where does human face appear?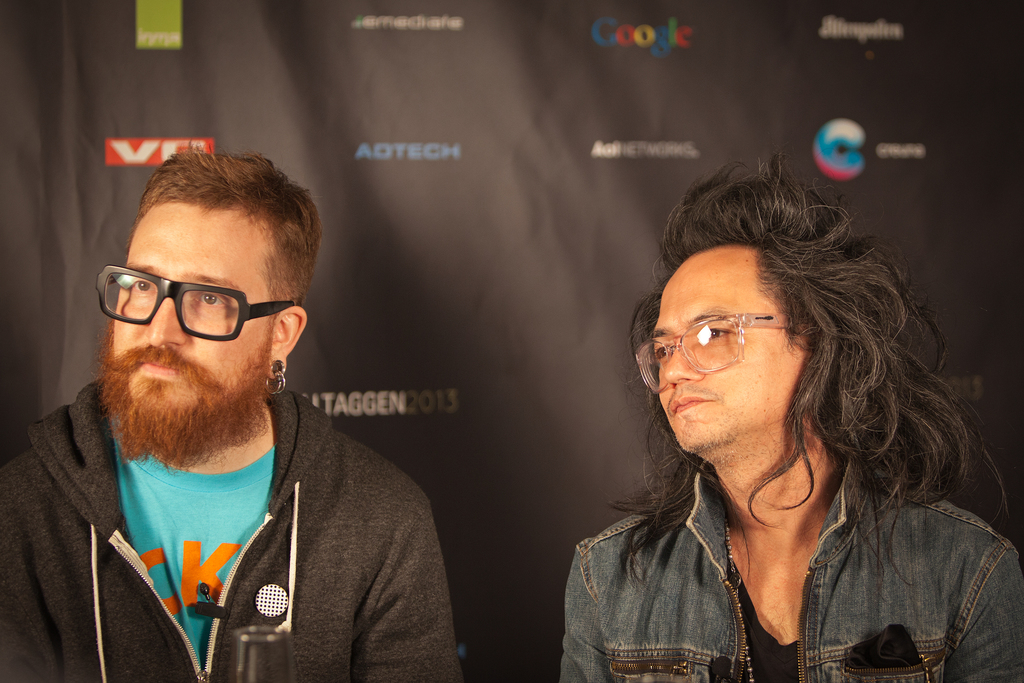
Appears at rect(106, 195, 282, 425).
